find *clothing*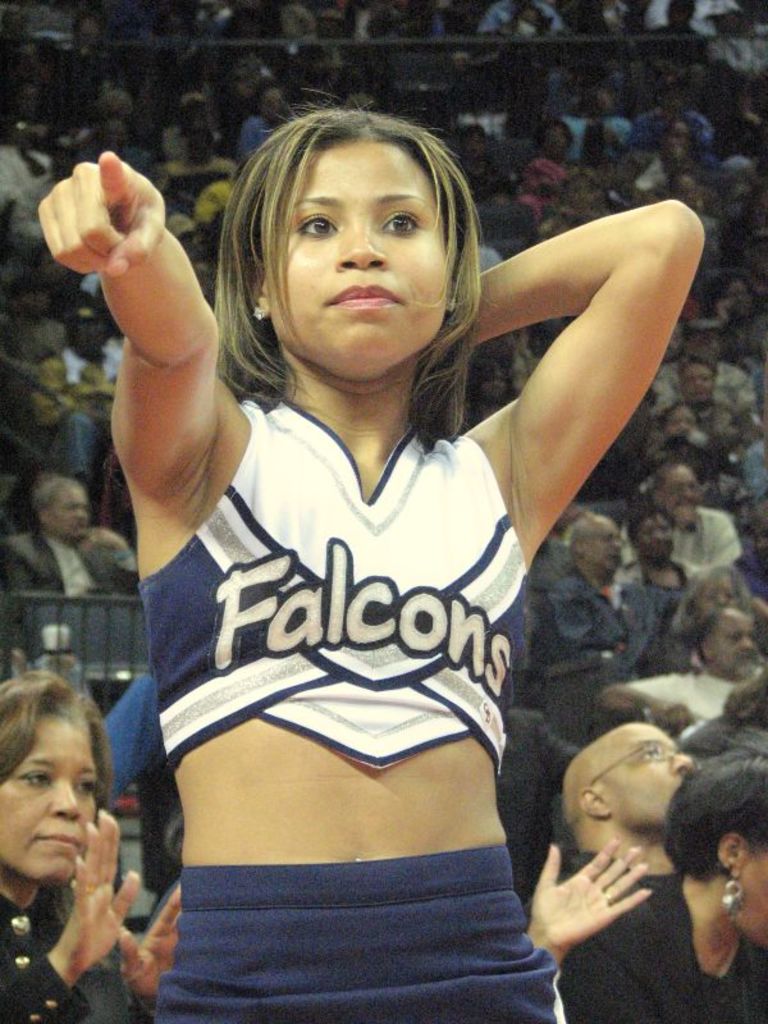
[554, 850, 767, 1023]
